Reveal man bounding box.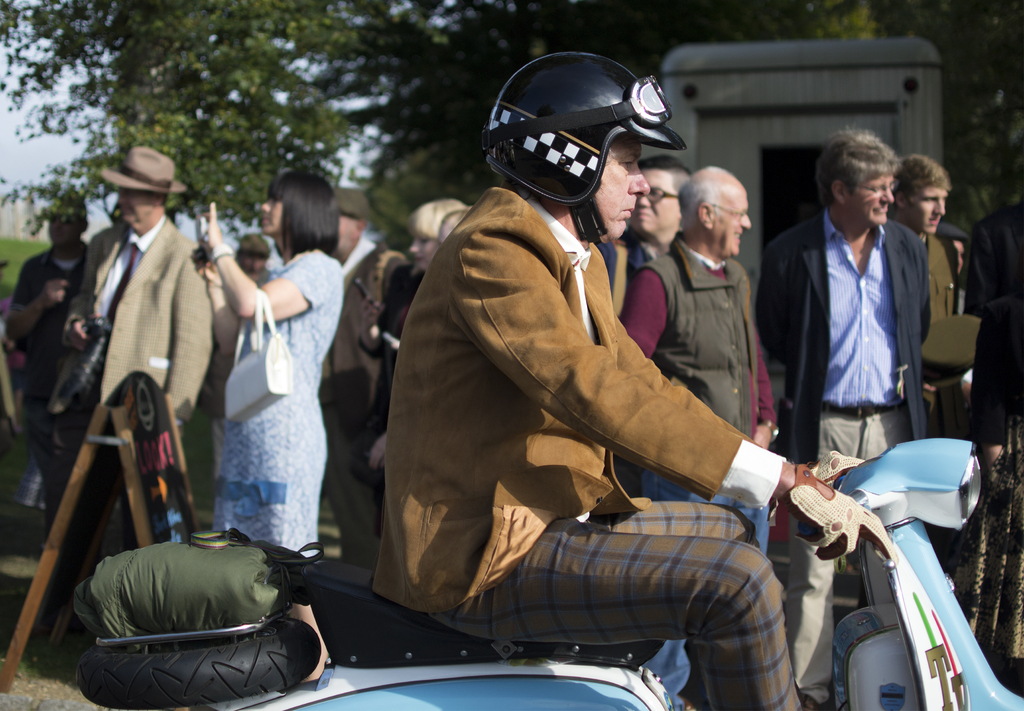
Revealed: bbox=(40, 151, 208, 568).
